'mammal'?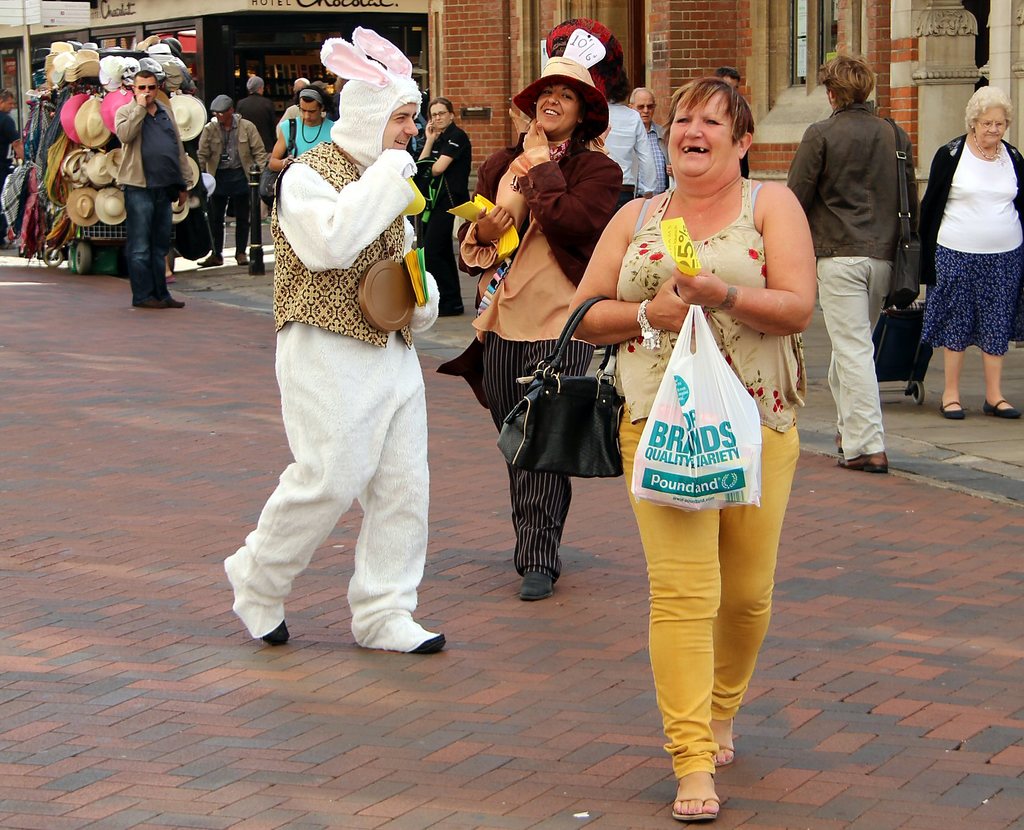
detection(281, 76, 312, 121)
